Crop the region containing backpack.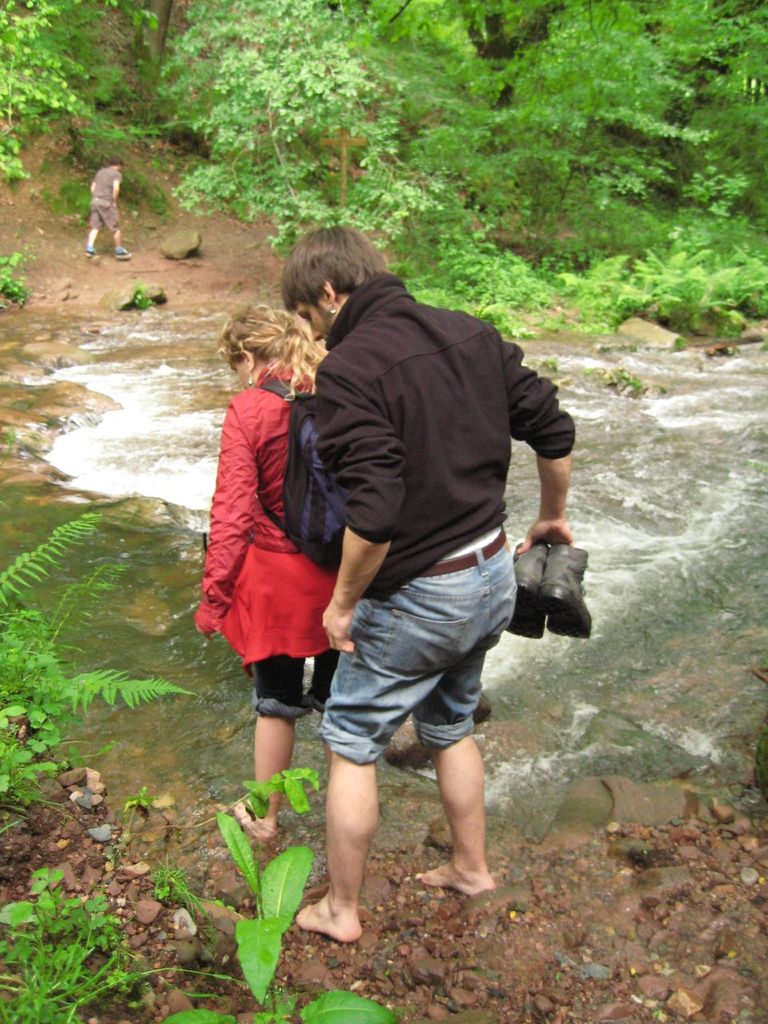
Crop region: crop(258, 378, 332, 571).
